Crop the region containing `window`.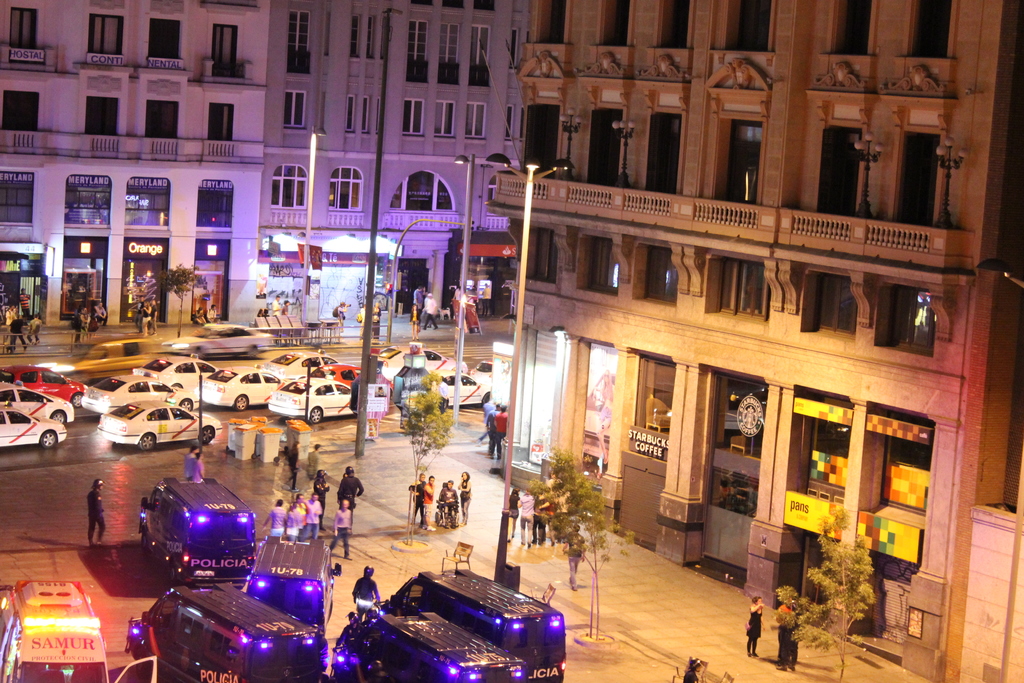
Crop region: box=[283, 86, 307, 128].
